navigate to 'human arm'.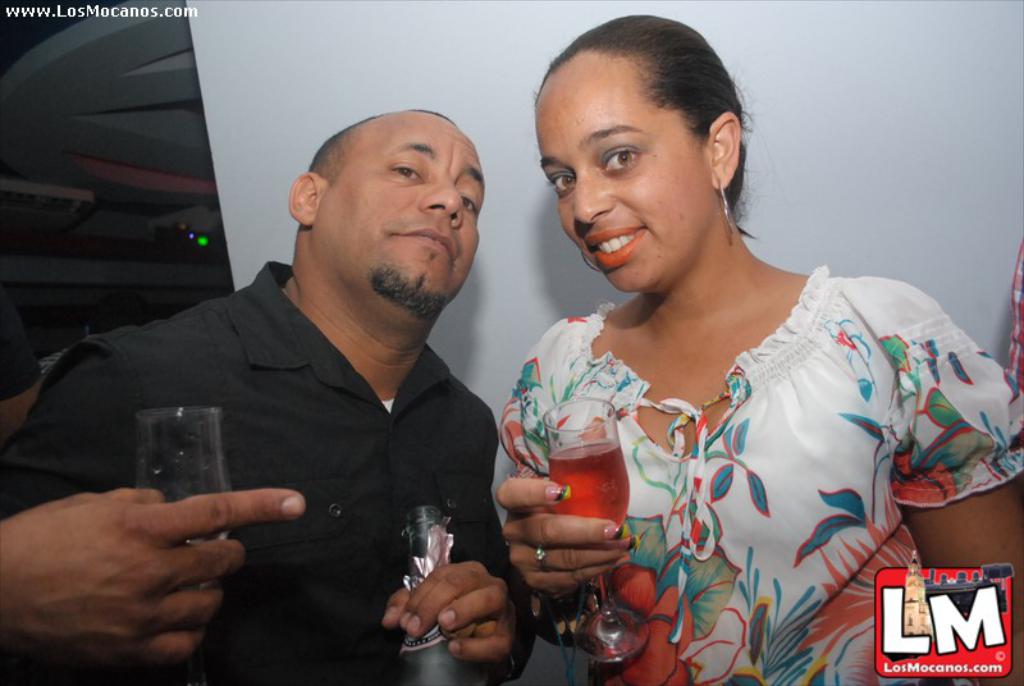
Navigation target: [x1=380, y1=385, x2=539, y2=685].
